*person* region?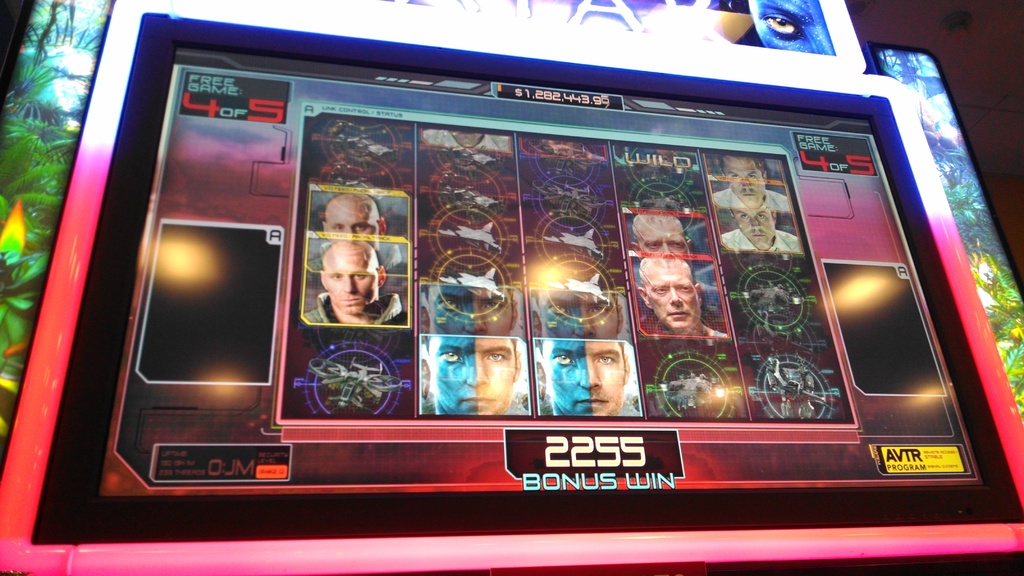
{"left": 630, "top": 210, "right": 692, "bottom": 253}
